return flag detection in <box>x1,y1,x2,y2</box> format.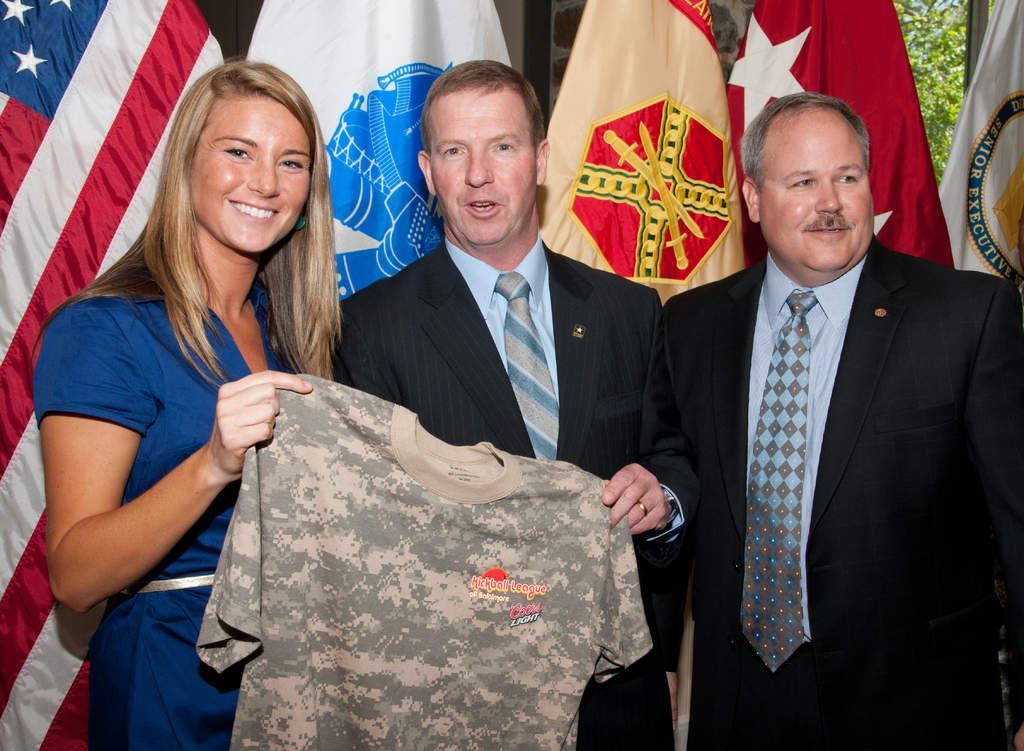
<box>727,0,963,272</box>.
